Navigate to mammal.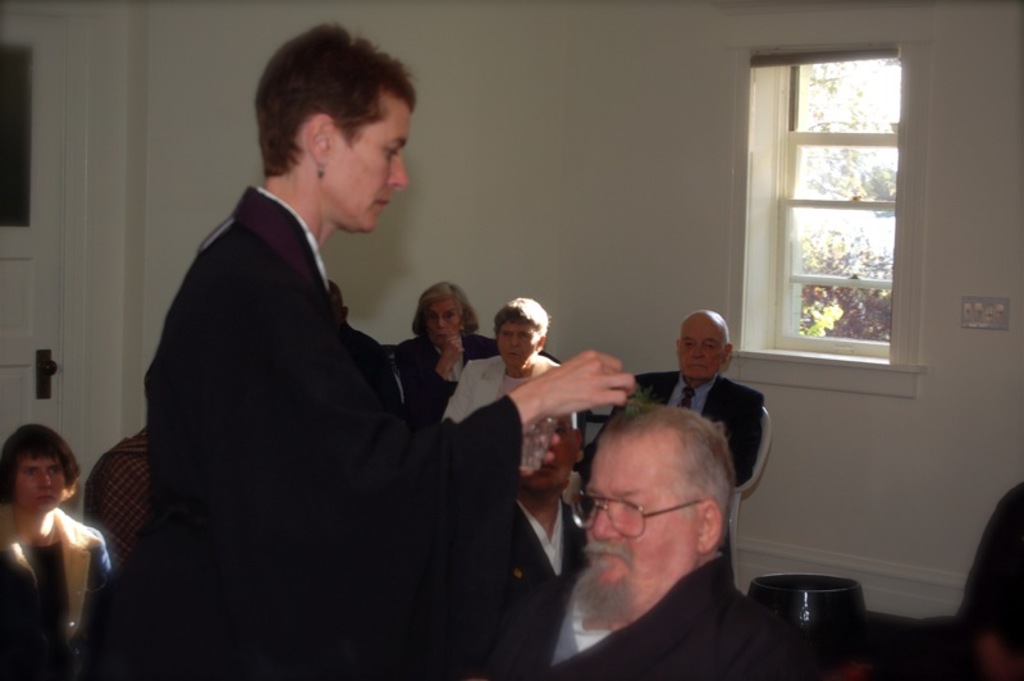
Navigation target: 141:27:630:680.
